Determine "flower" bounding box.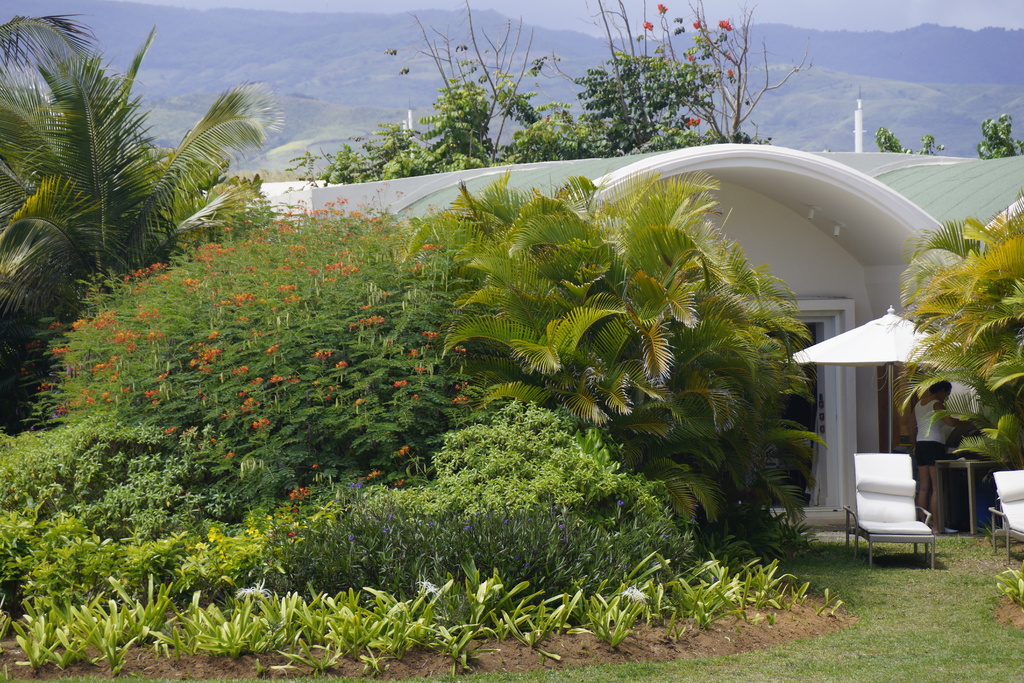
Determined: (left=221, top=449, right=234, bottom=465).
